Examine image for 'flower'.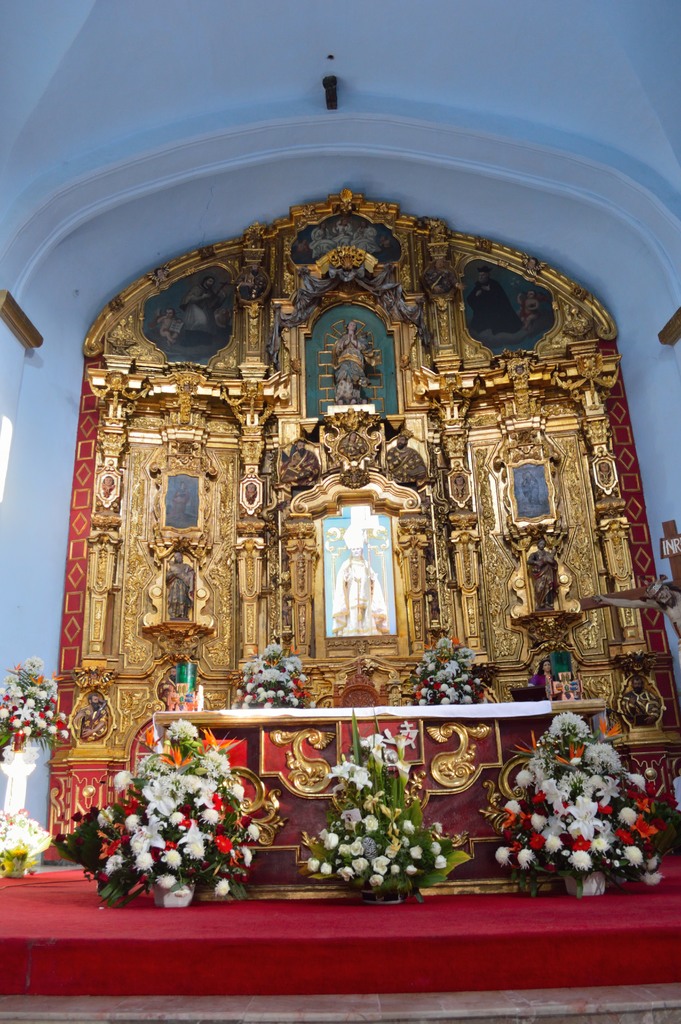
Examination result: bbox(566, 853, 596, 874).
